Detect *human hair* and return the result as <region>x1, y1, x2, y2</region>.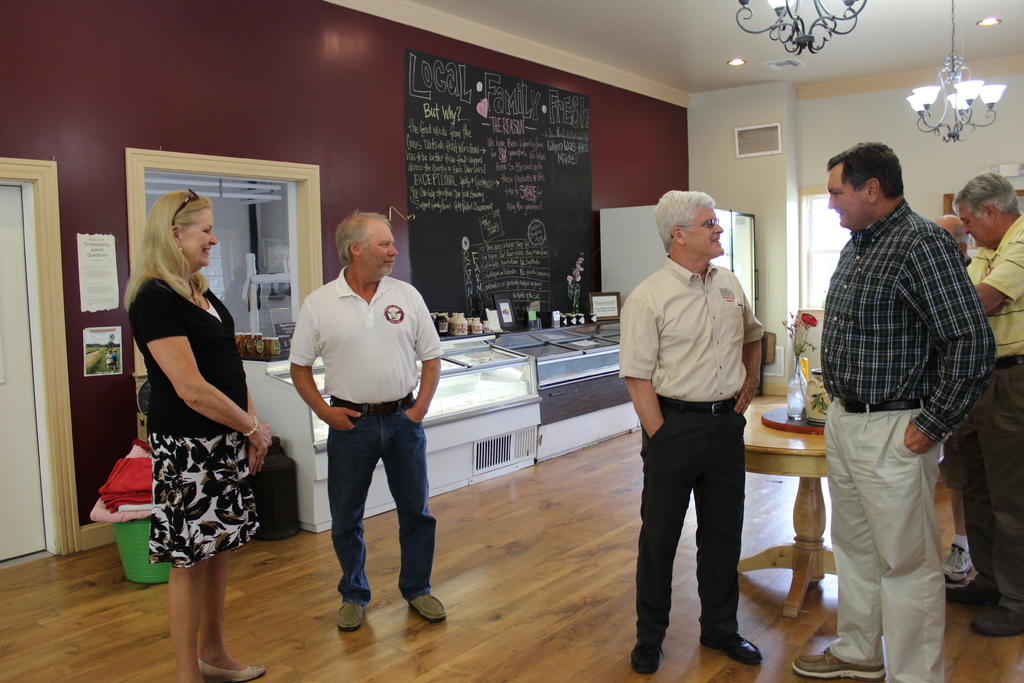
<region>828, 140, 904, 201</region>.
